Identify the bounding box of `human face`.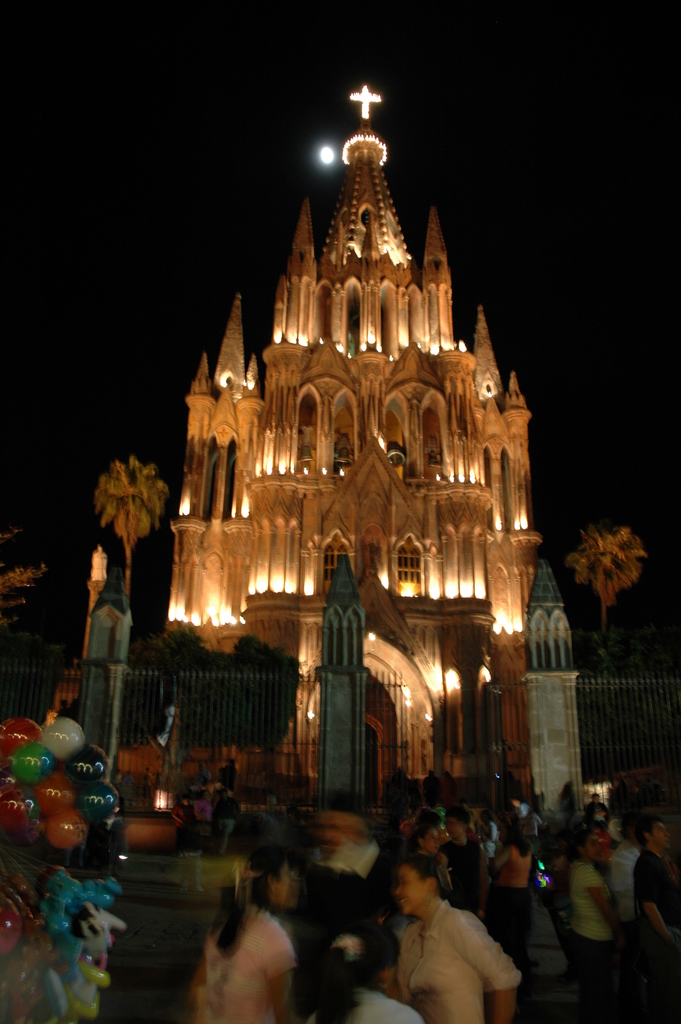
box=[656, 827, 671, 850].
